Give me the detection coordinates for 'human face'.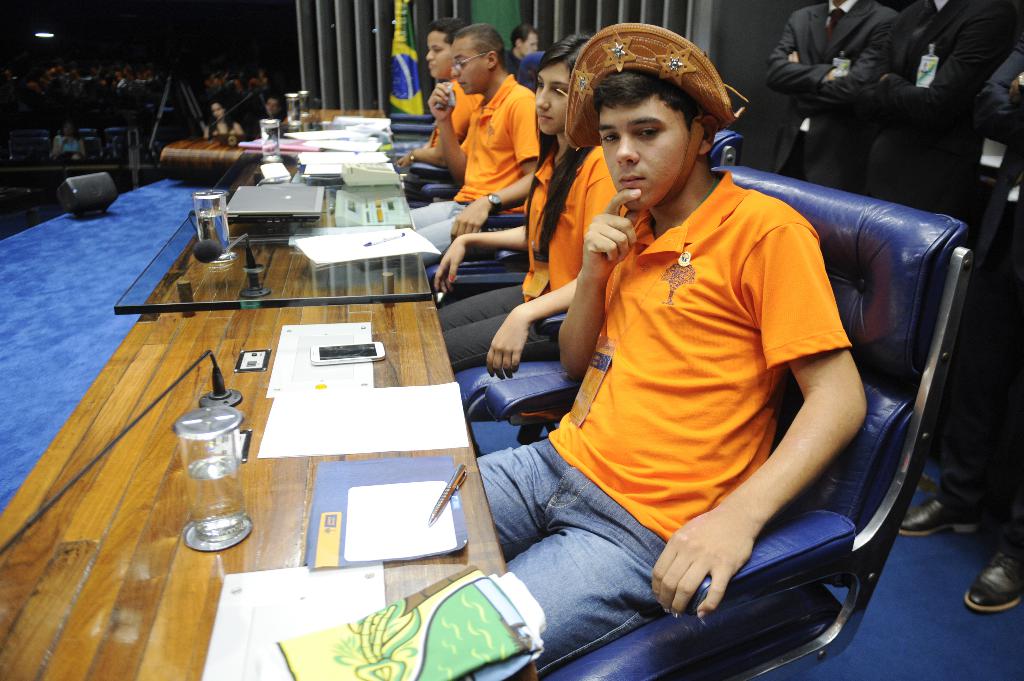
box(451, 40, 489, 95).
